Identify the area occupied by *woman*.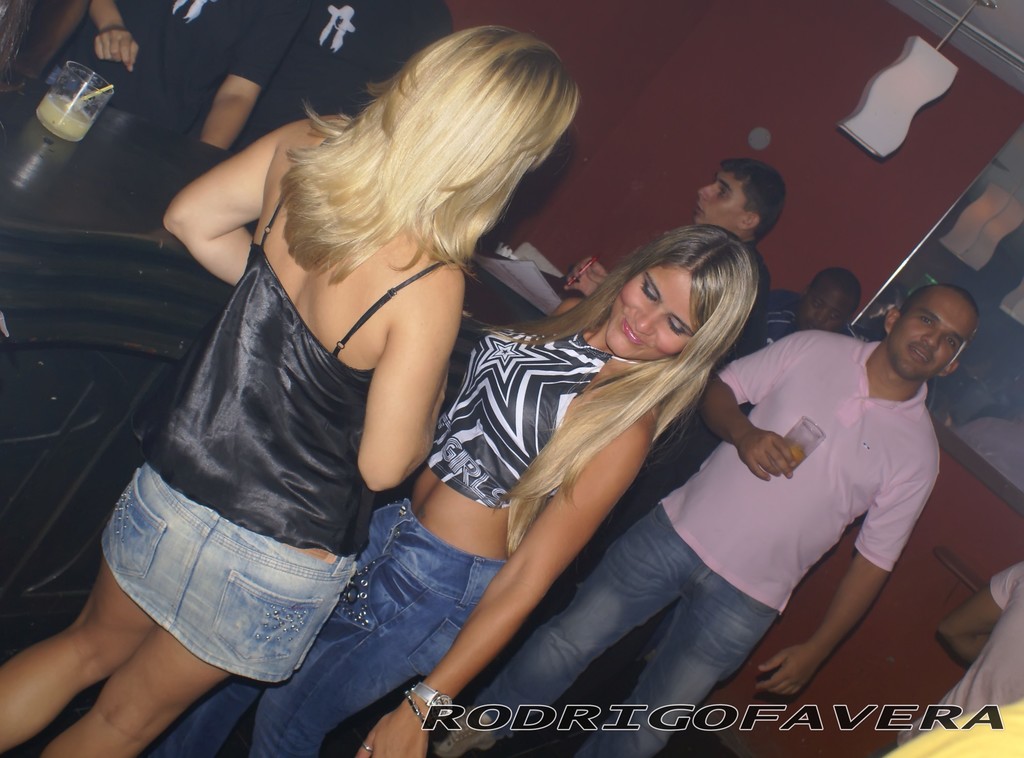
Area: box=[150, 232, 766, 757].
